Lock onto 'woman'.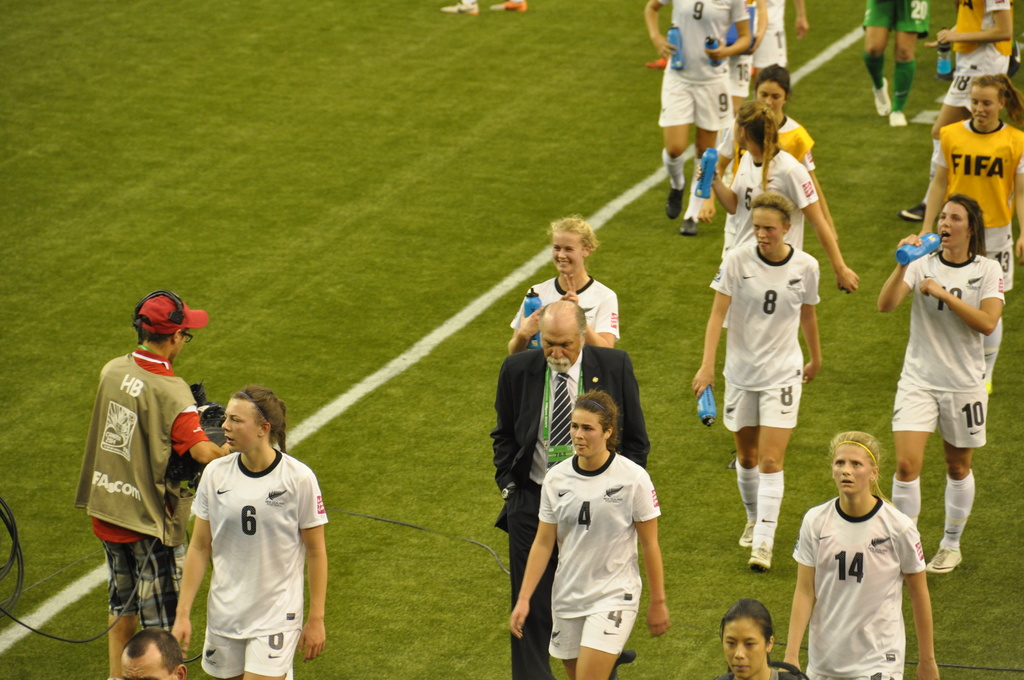
Locked: (719, 595, 805, 679).
